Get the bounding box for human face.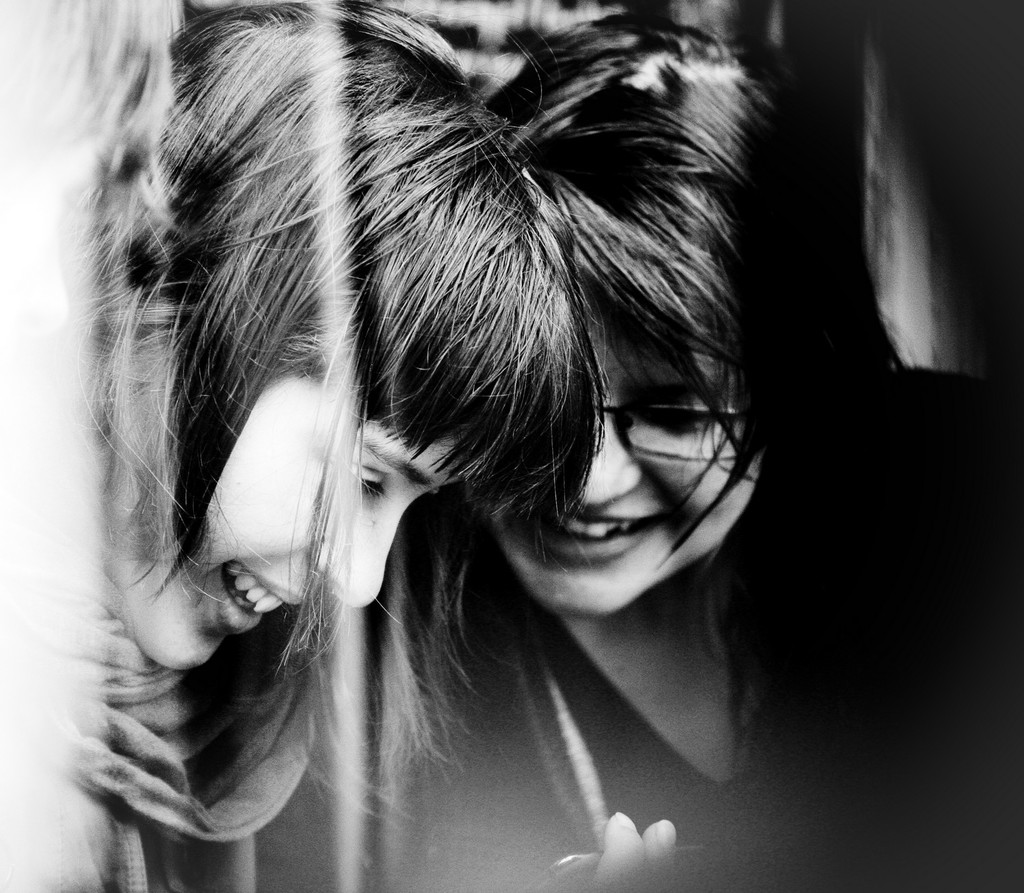
<bbox>490, 326, 760, 621</bbox>.
